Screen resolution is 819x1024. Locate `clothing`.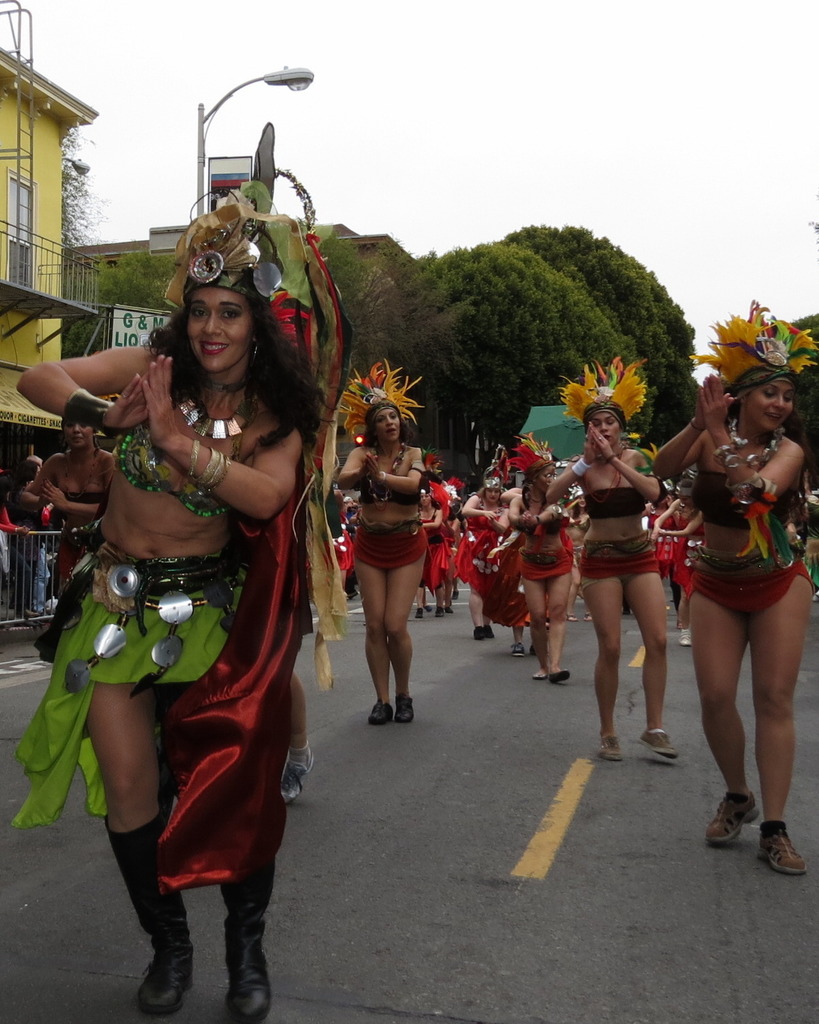
56:489:105:576.
